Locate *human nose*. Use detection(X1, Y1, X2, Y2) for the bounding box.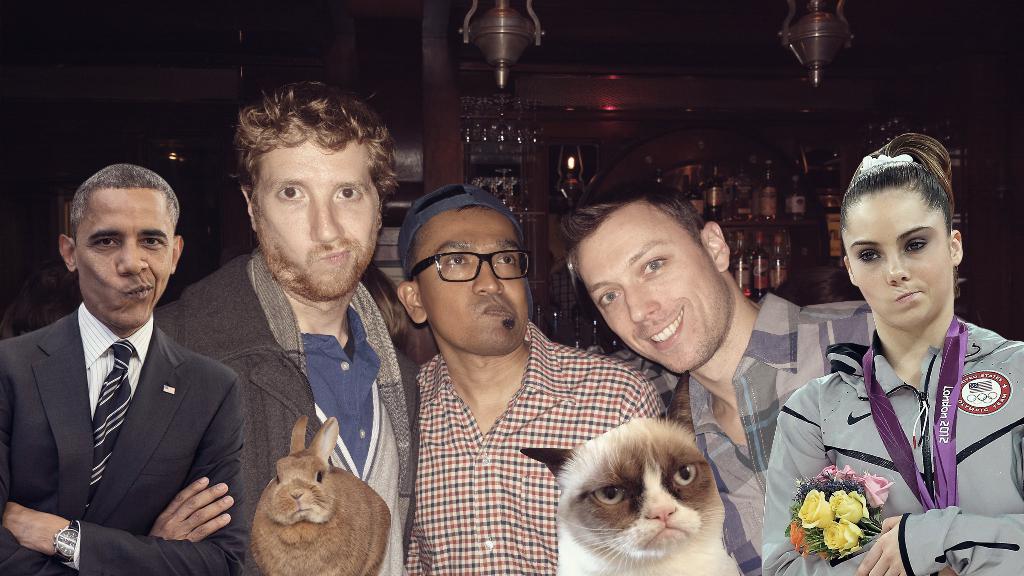
detection(623, 288, 661, 322).
